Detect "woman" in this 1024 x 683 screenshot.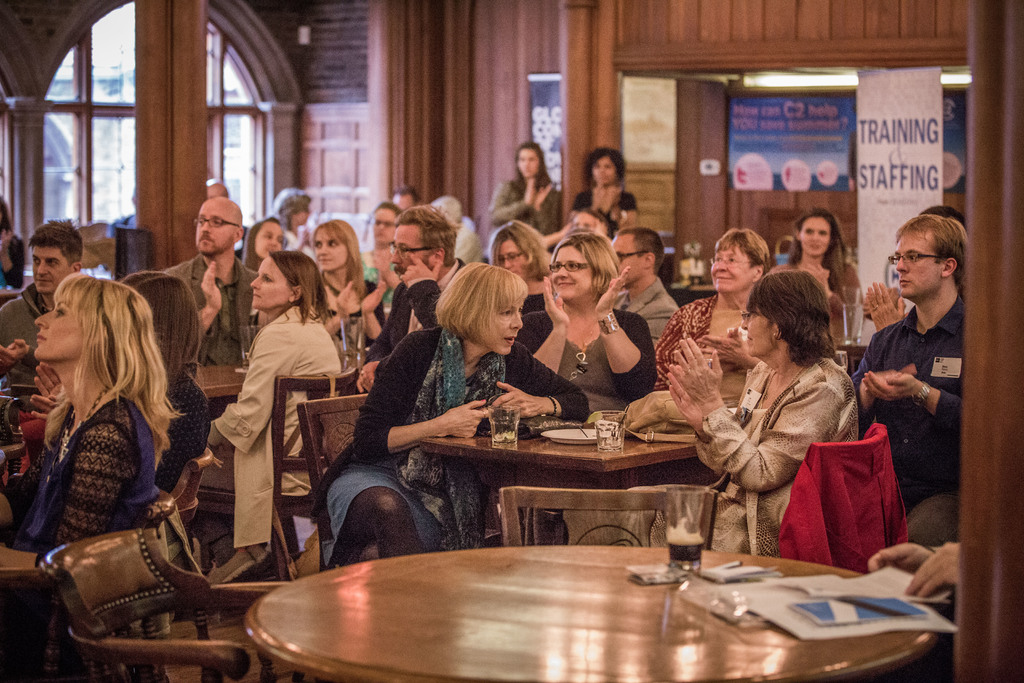
Detection: Rect(486, 142, 562, 240).
